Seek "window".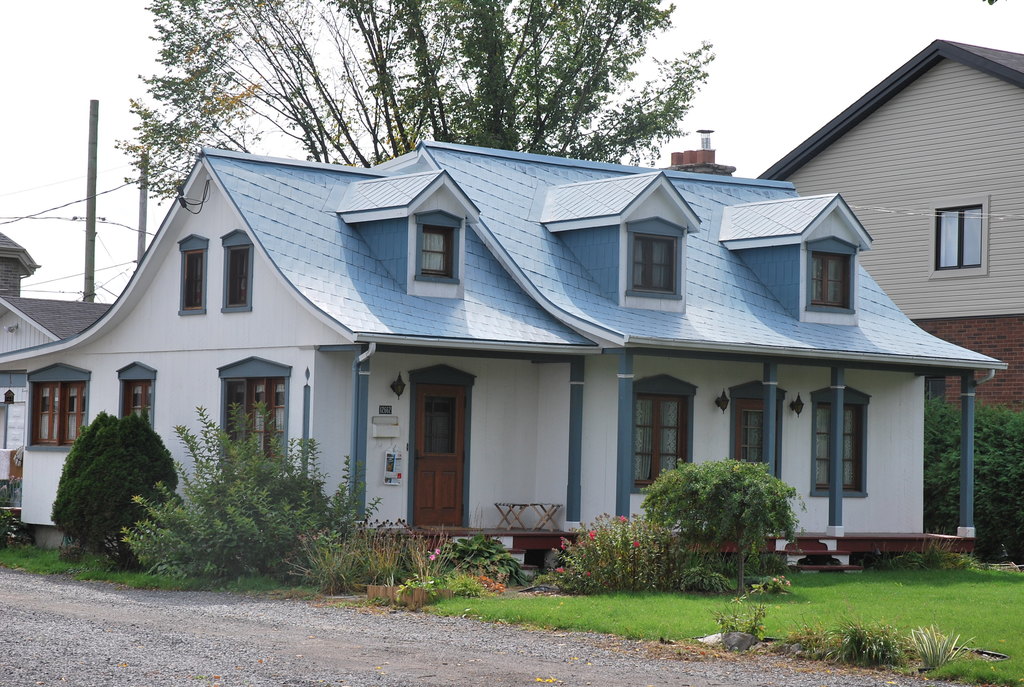
<bbox>728, 400, 765, 465</bbox>.
